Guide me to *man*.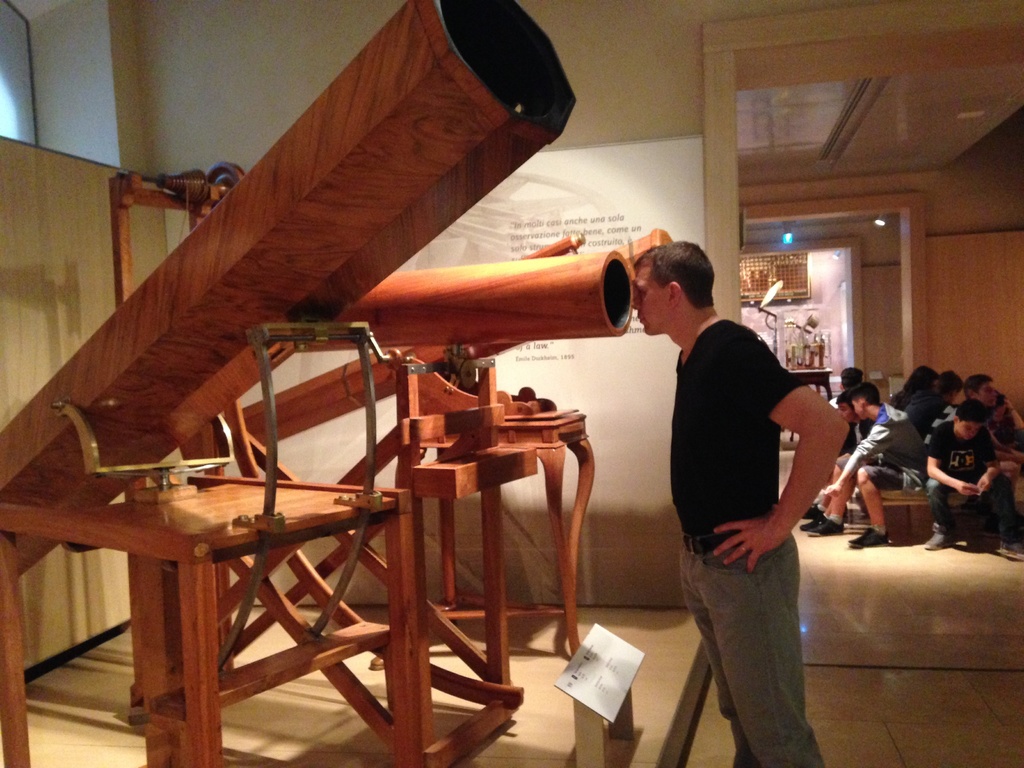
Guidance: pyautogui.locateOnScreen(799, 395, 877, 529).
